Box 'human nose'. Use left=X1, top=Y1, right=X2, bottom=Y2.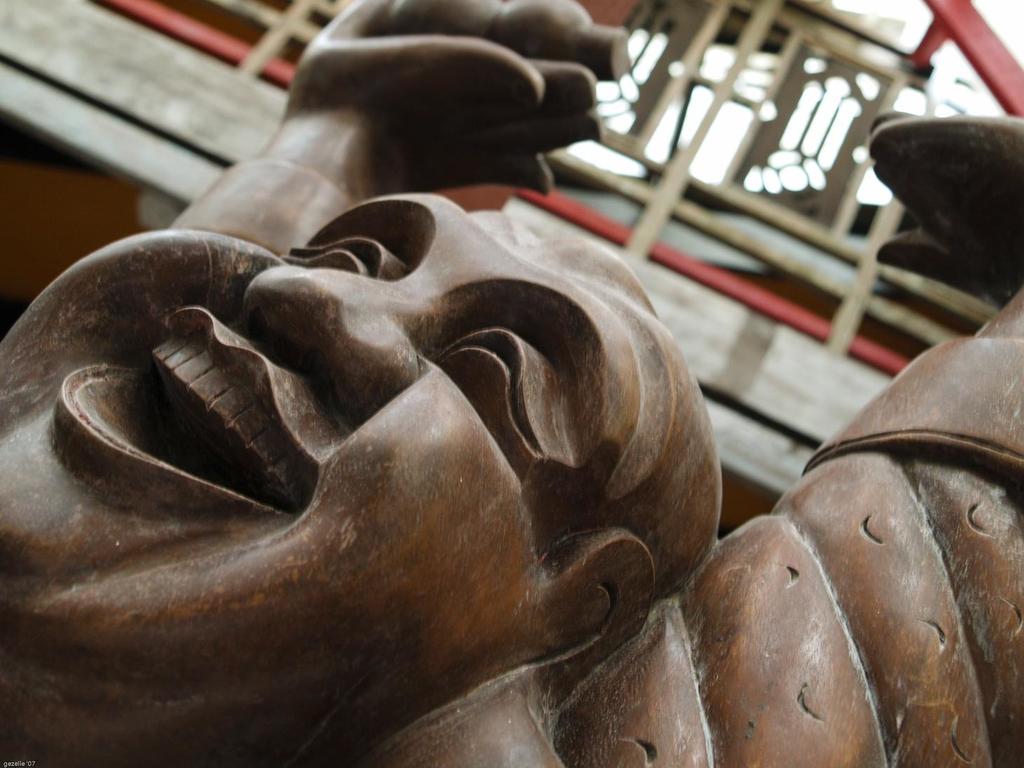
left=238, top=263, right=433, bottom=404.
